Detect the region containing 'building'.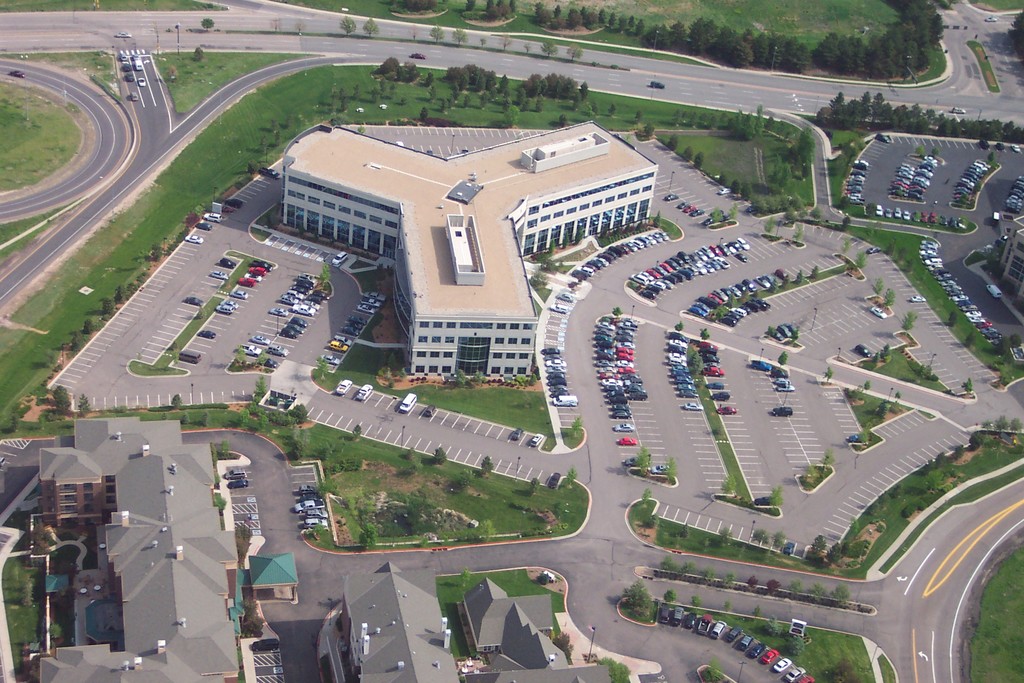
(284,120,657,377).
